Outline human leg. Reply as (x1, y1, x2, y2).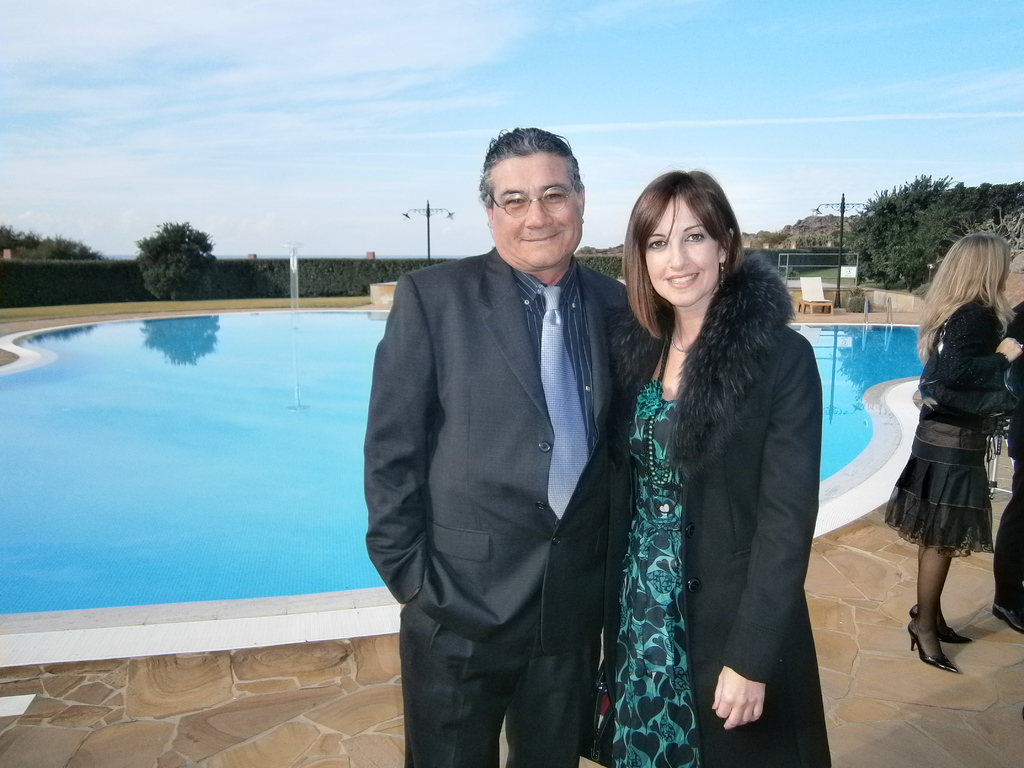
(653, 209, 715, 300).
